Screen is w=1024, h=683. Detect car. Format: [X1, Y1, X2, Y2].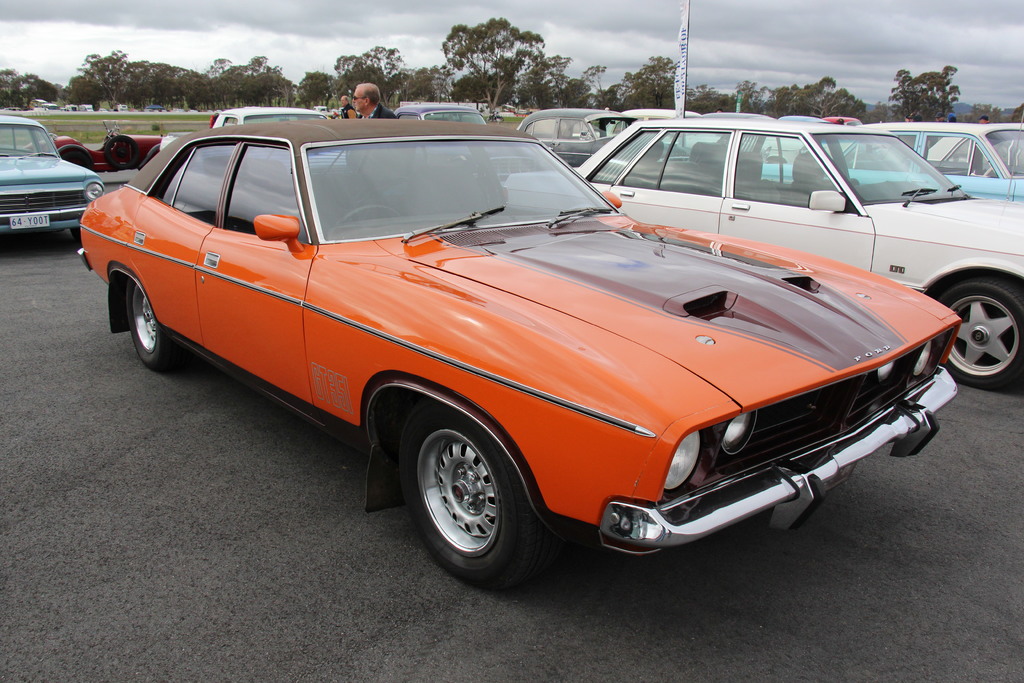
[739, 113, 799, 167].
